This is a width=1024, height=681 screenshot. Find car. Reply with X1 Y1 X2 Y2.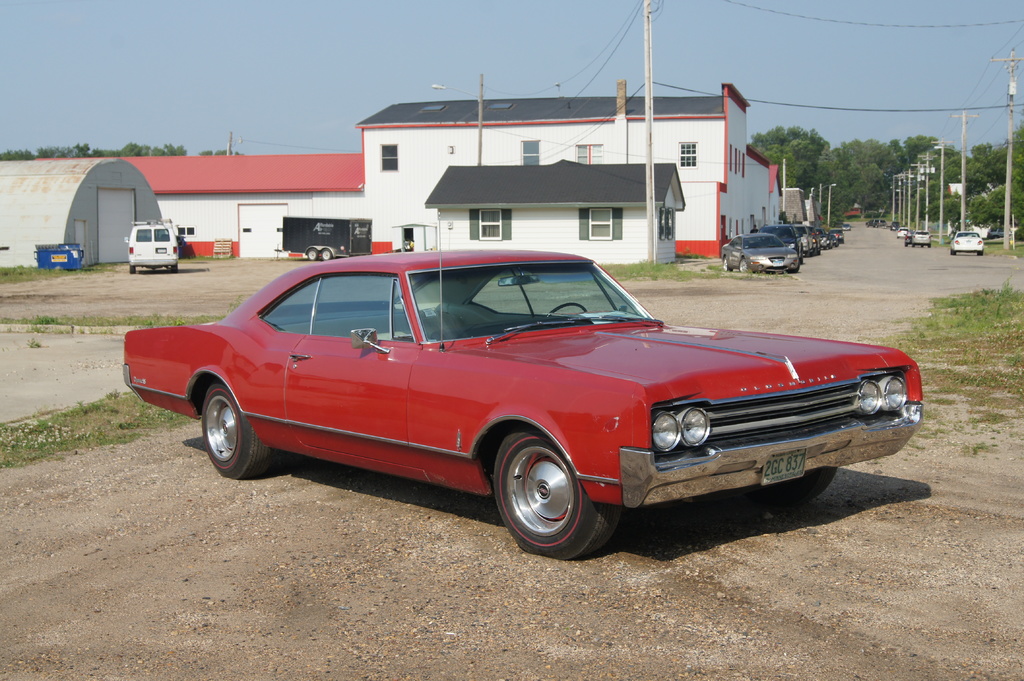
899 225 908 236.
